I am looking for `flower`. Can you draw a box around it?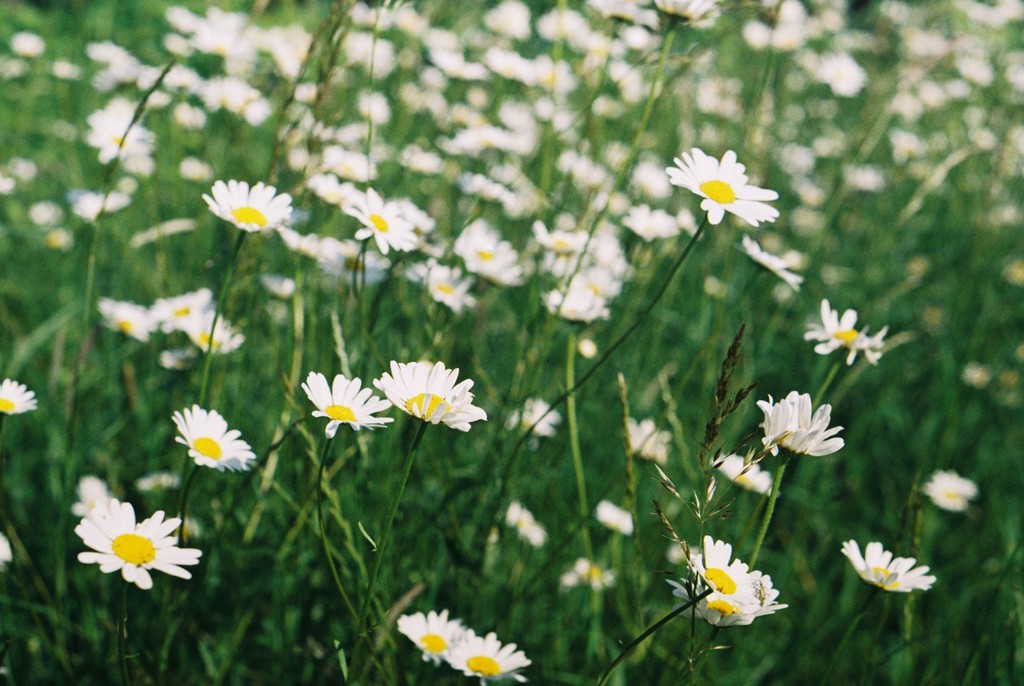
Sure, the bounding box is (left=665, top=563, right=780, bottom=635).
